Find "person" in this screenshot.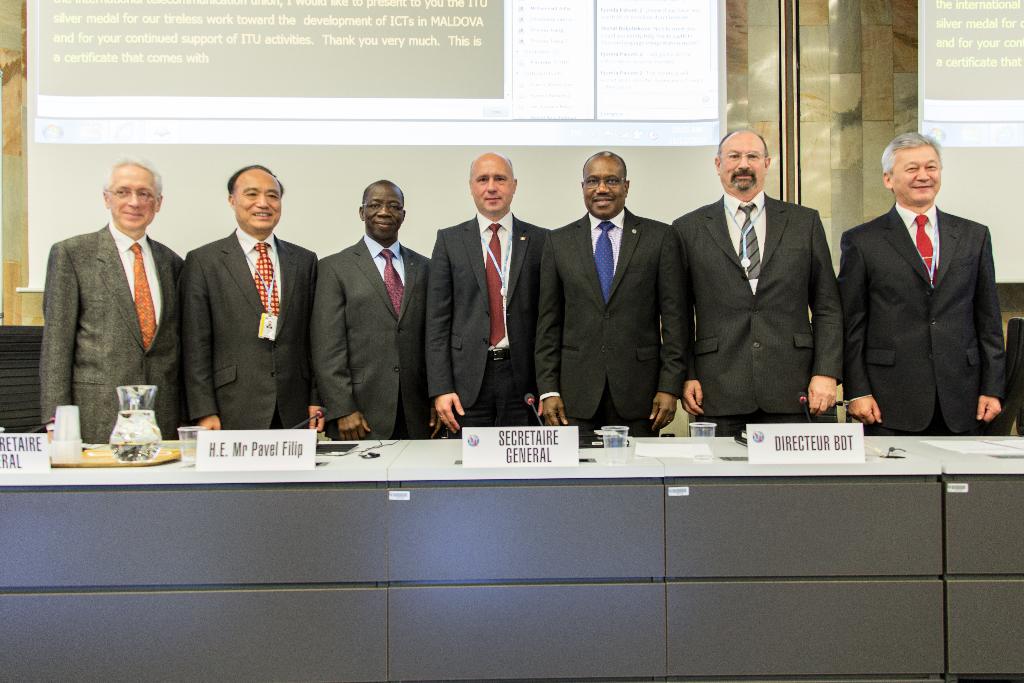
The bounding box for "person" is Rect(672, 128, 845, 441).
